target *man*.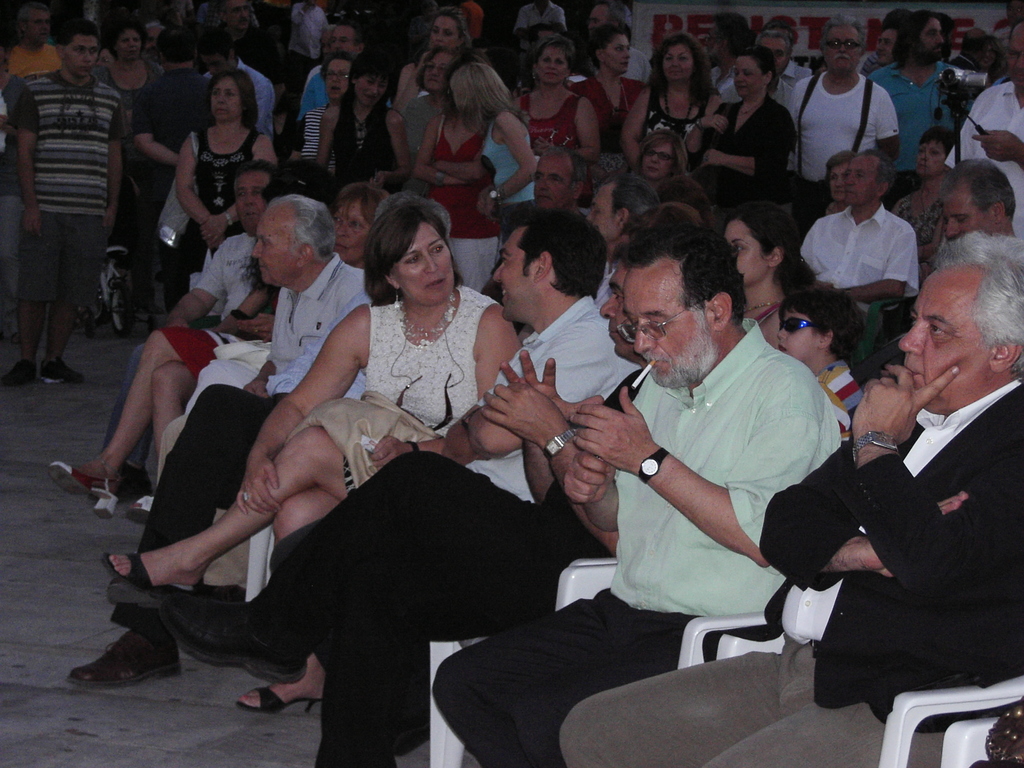
Target region: [67, 188, 382, 693].
